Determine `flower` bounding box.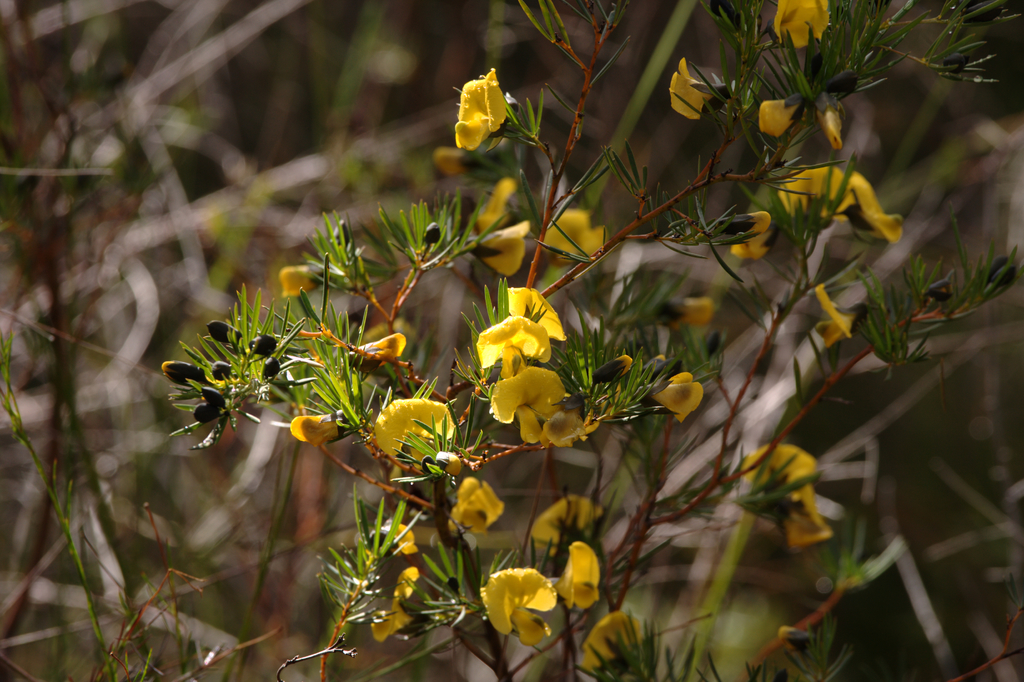
Determined: bbox(461, 476, 513, 535).
